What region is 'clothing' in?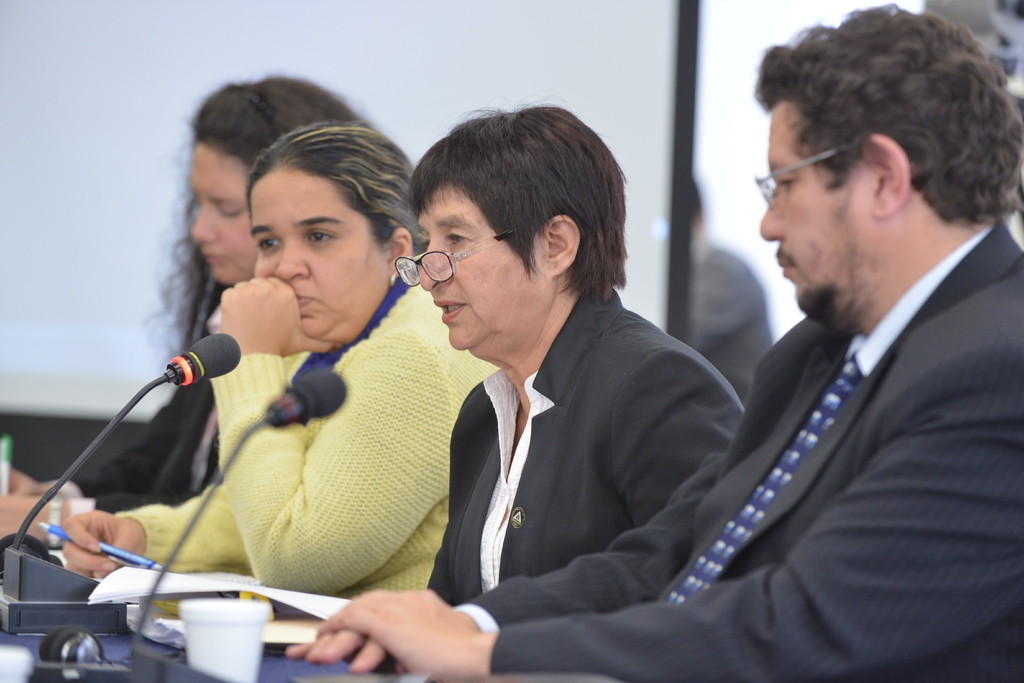
(149, 243, 458, 616).
